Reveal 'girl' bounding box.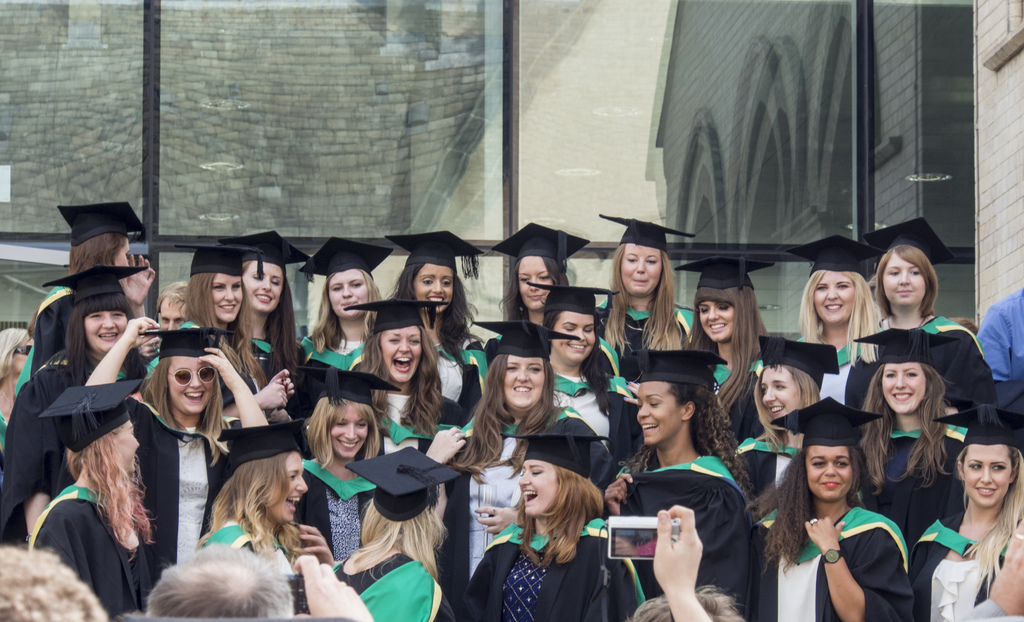
Revealed: select_region(497, 237, 574, 341).
